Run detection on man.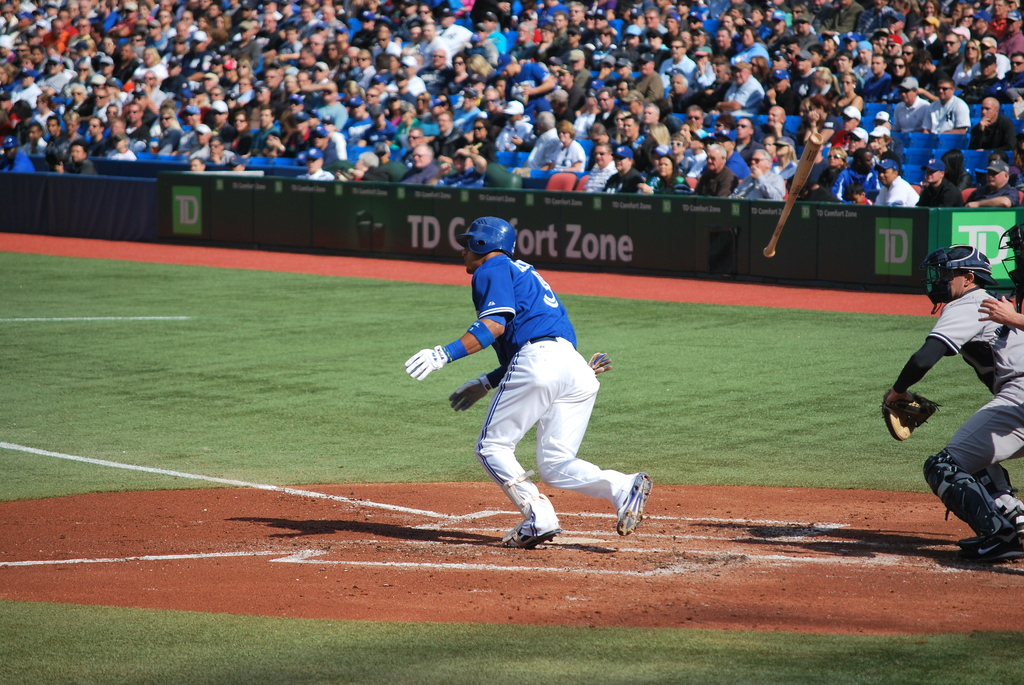
Result: <region>68, 139, 99, 176</region>.
